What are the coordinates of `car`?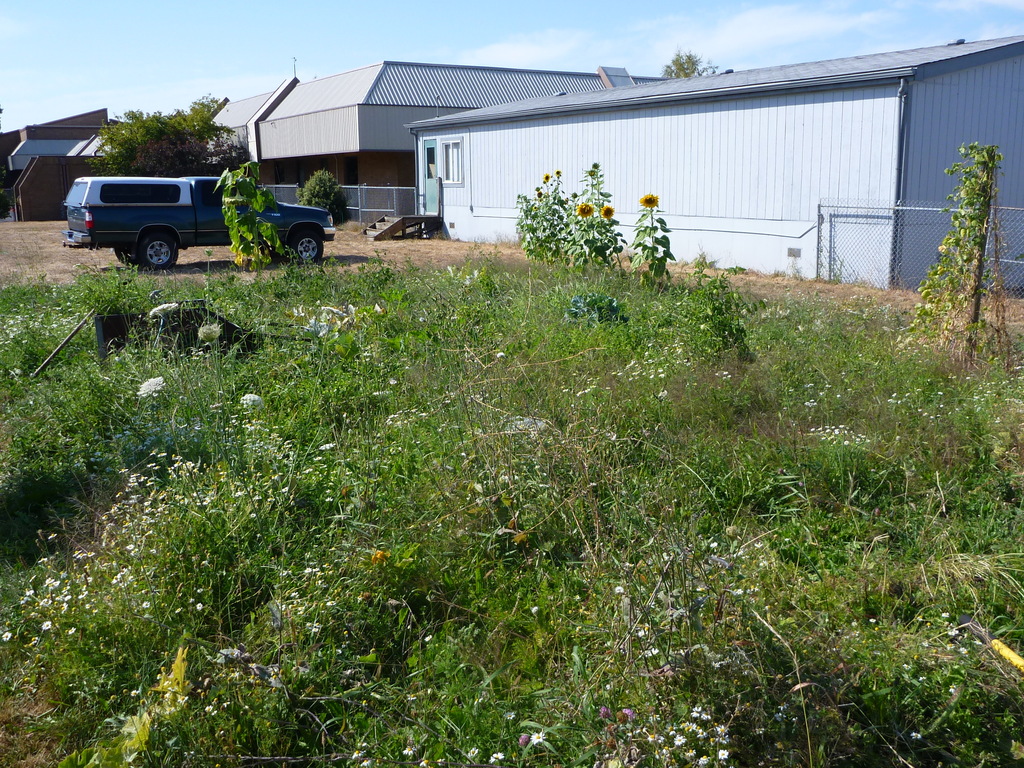
locate(70, 152, 346, 260).
